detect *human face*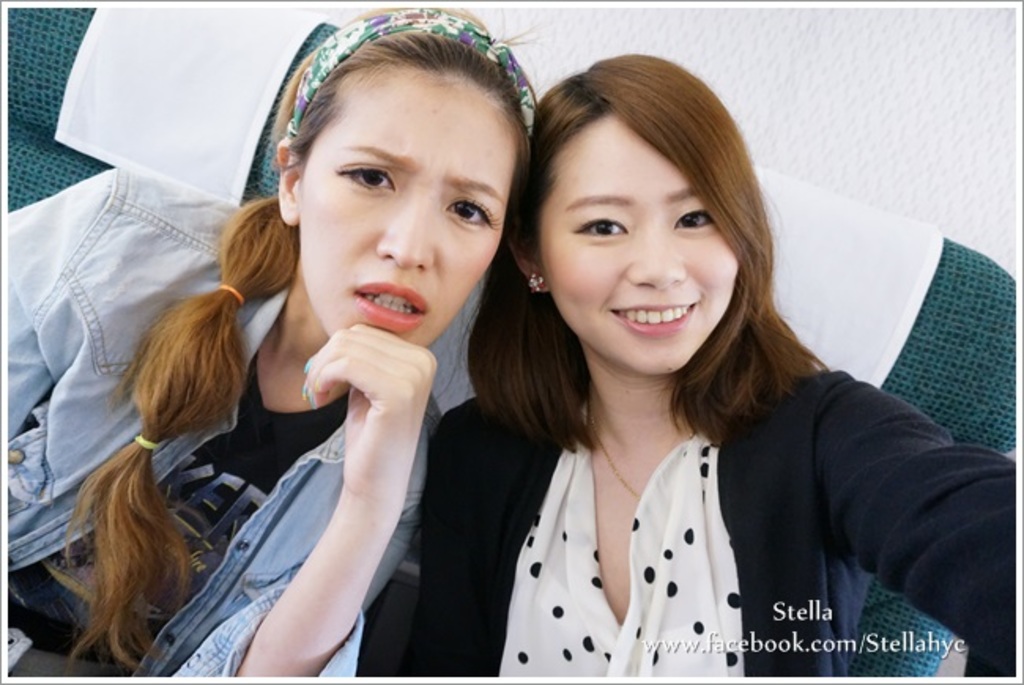
[x1=539, y1=120, x2=742, y2=370]
